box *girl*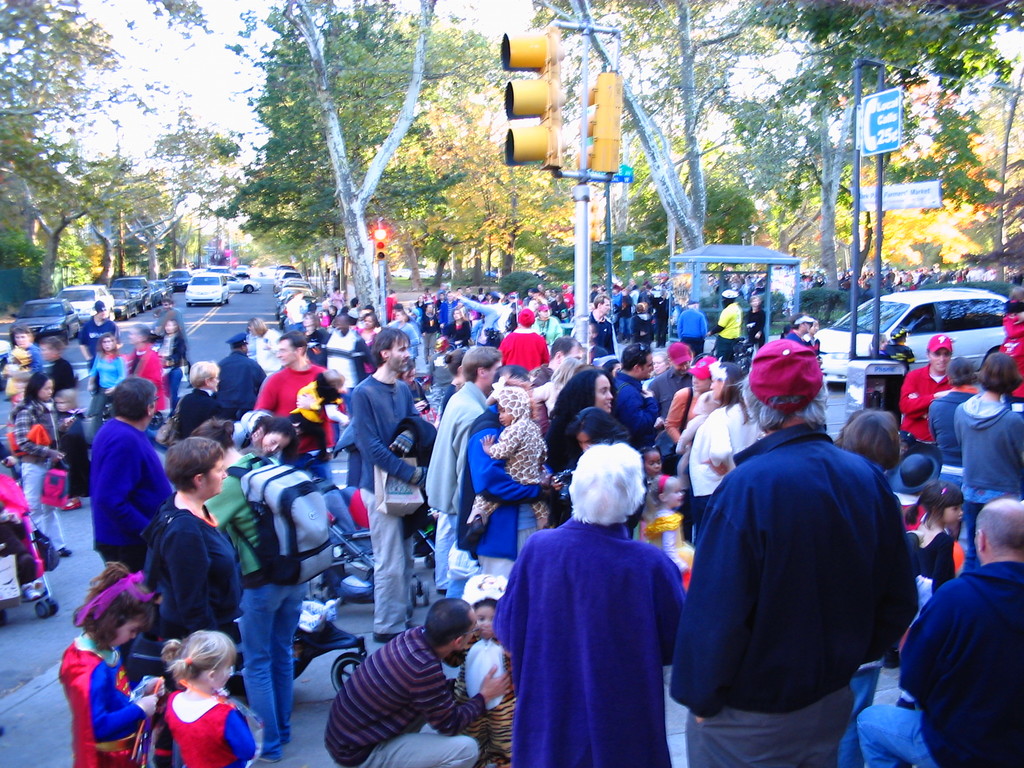
(465, 381, 556, 529)
